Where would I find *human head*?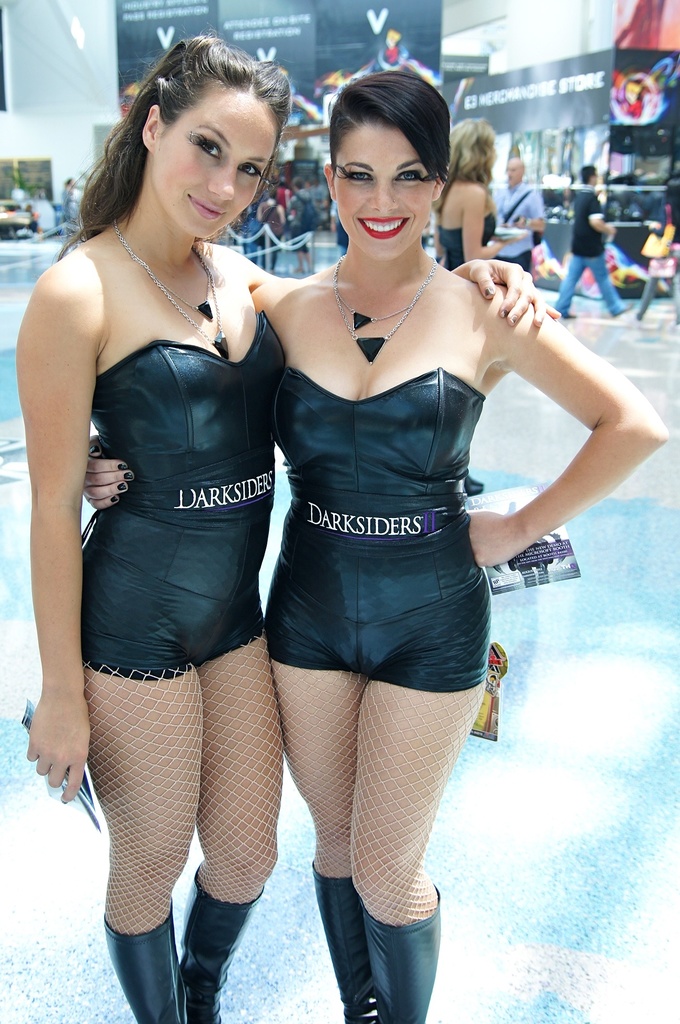
At rect(504, 154, 525, 184).
